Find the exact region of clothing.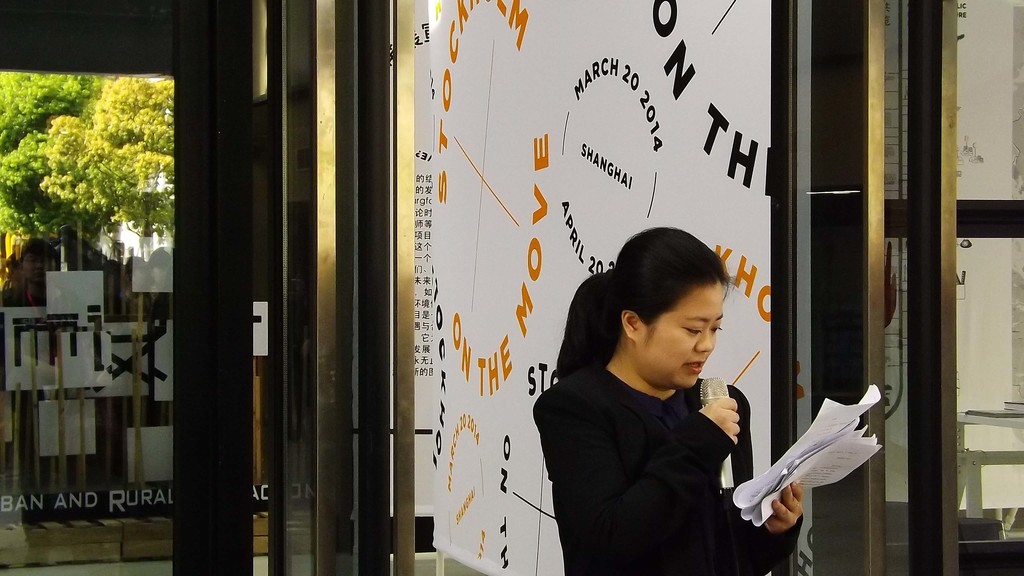
Exact region: detection(554, 306, 781, 563).
